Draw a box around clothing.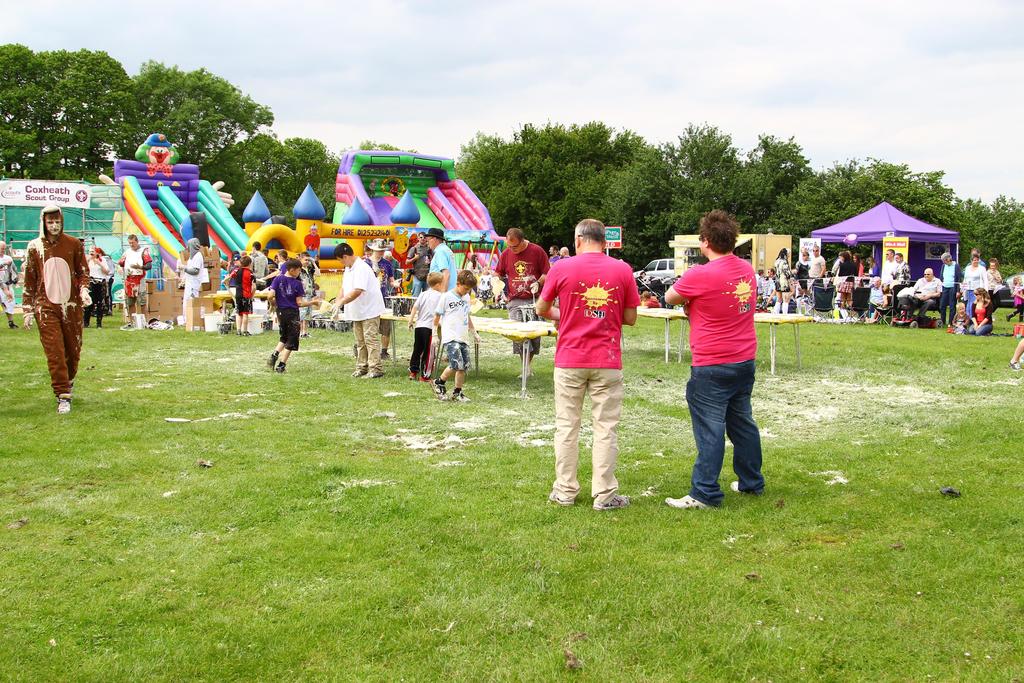
[890,262,899,280].
